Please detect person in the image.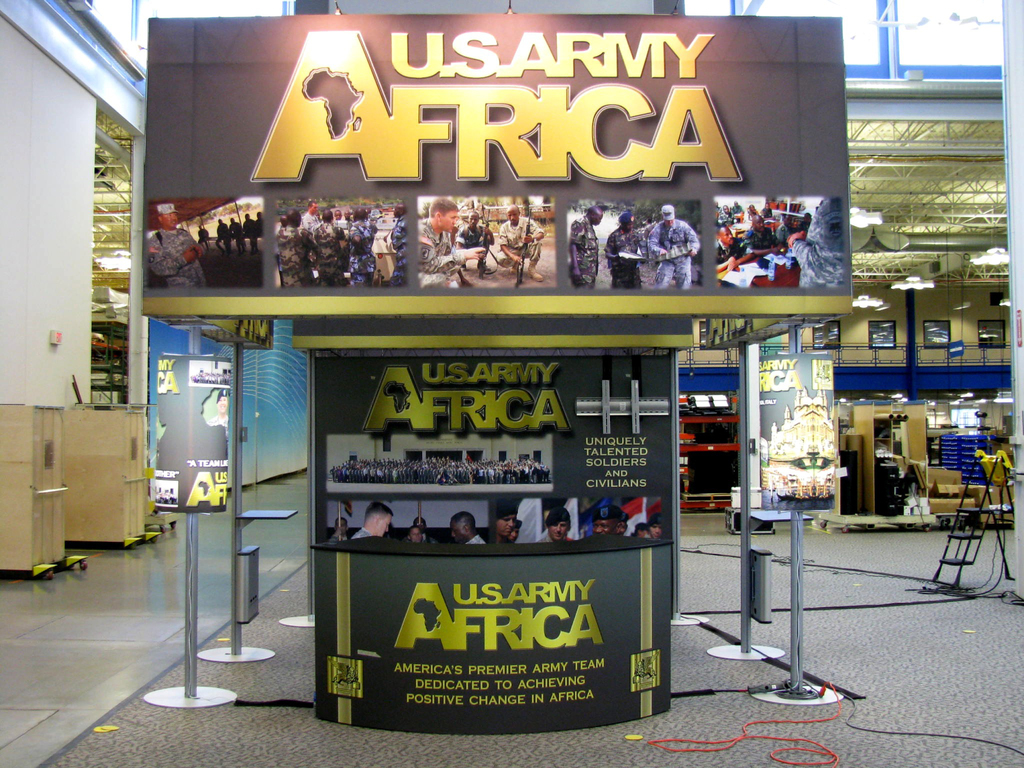
rect(209, 388, 230, 426).
